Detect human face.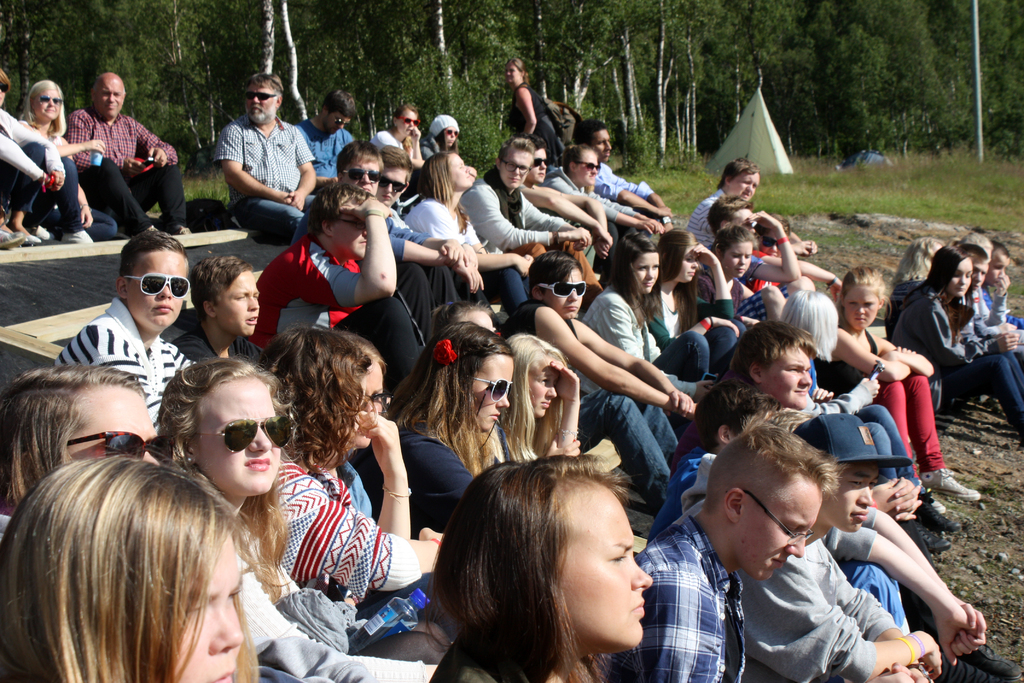
Detected at <region>396, 110, 417, 135</region>.
